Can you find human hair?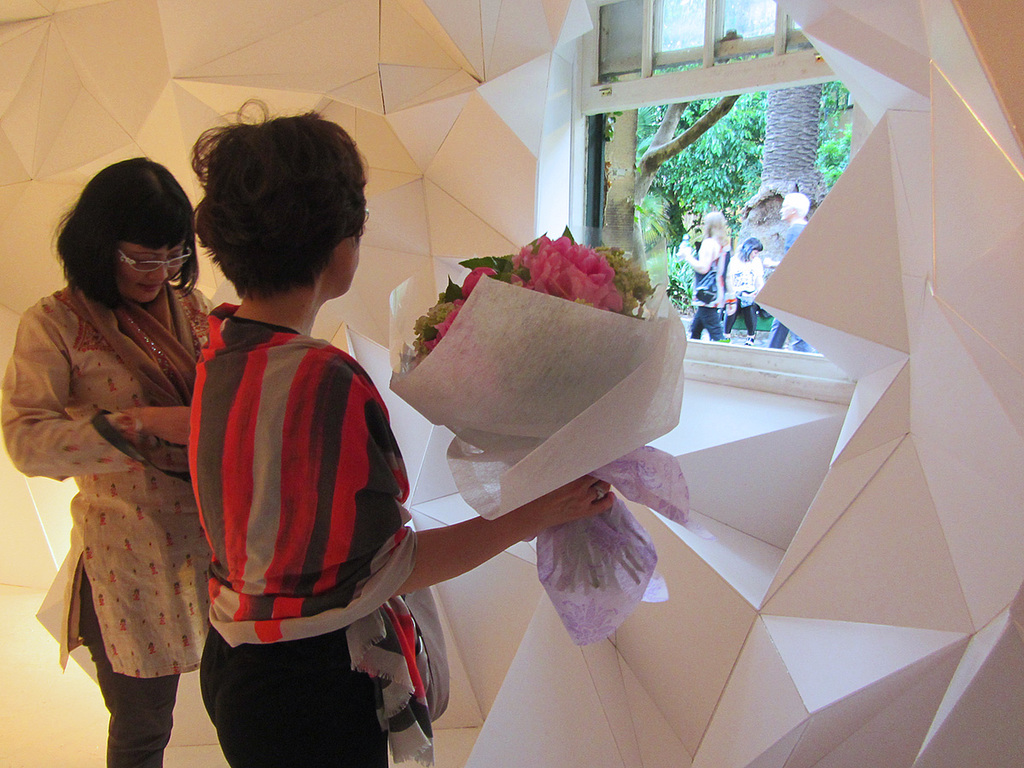
Yes, bounding box: pyautogui.locateOnScreen(704, 215, 727, 248).
